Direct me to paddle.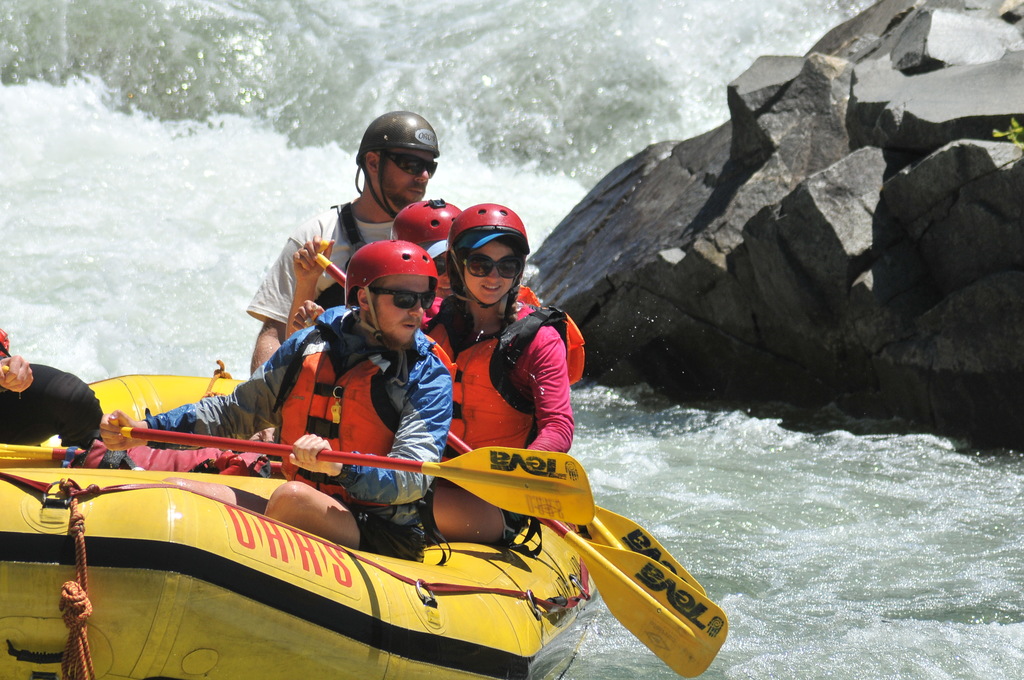
Direction: detection(314, 304, 703, 593).
